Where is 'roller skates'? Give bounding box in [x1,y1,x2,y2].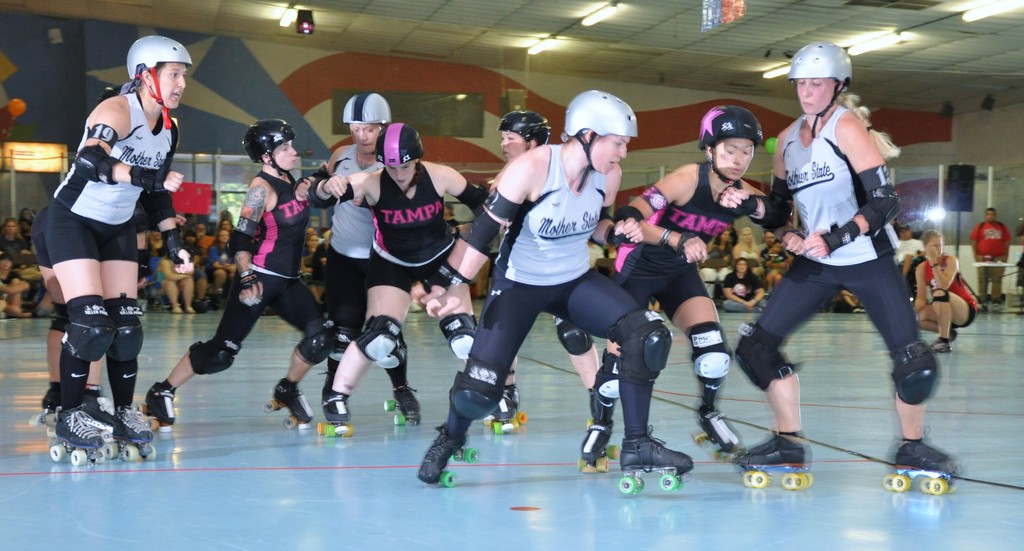
[415,424,479,490].
